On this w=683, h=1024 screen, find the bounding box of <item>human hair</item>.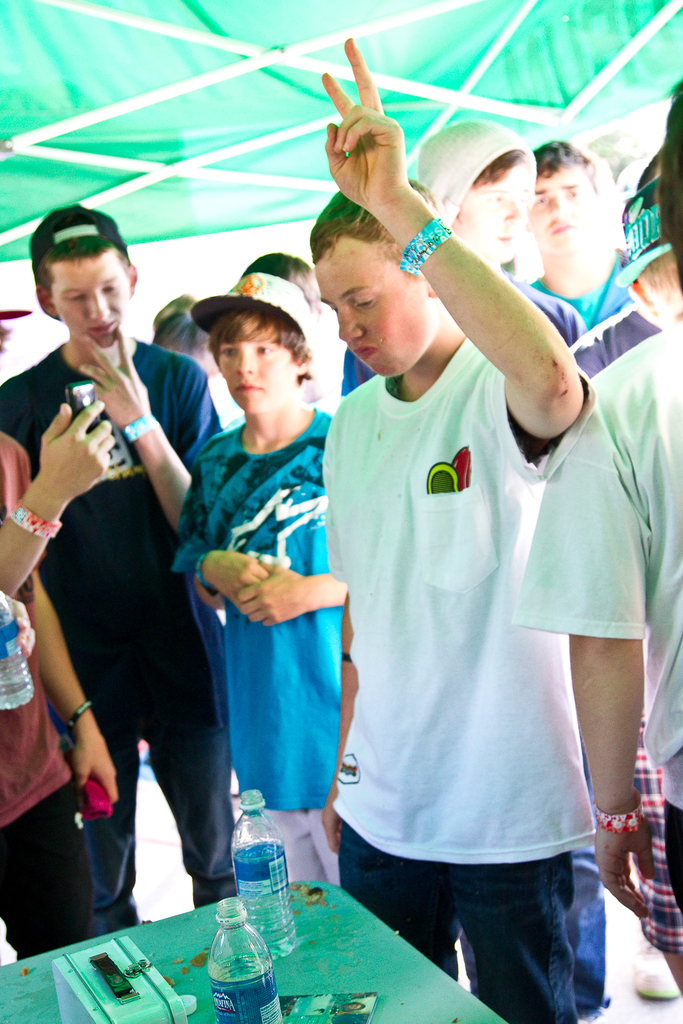
Bounding box: <region>34, 234, 133, 301</region>.
